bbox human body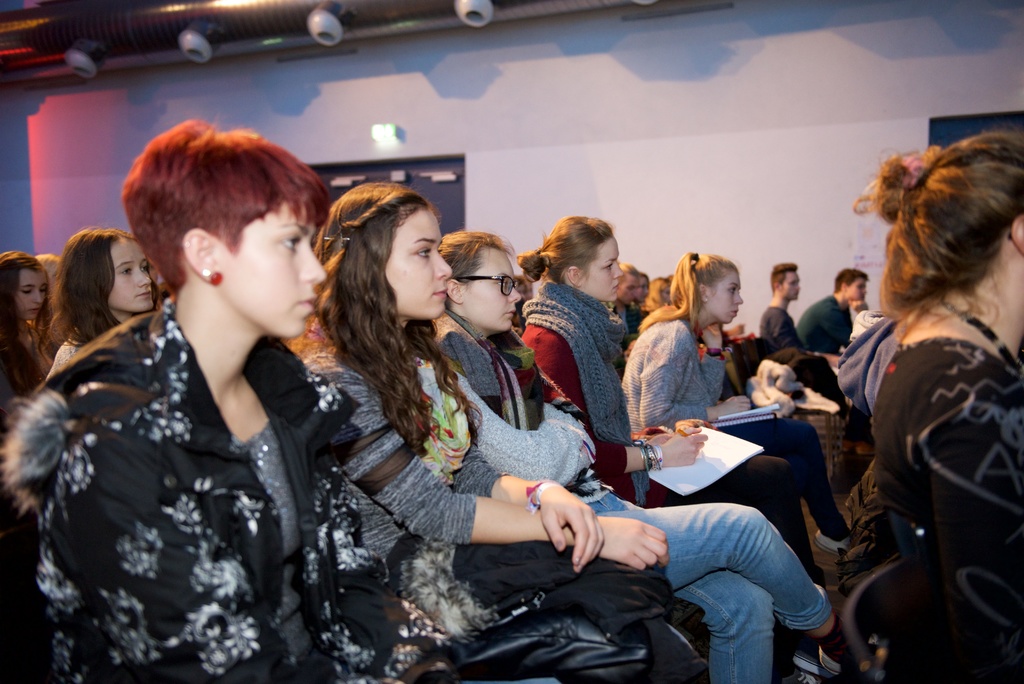
847 82 1012 674
